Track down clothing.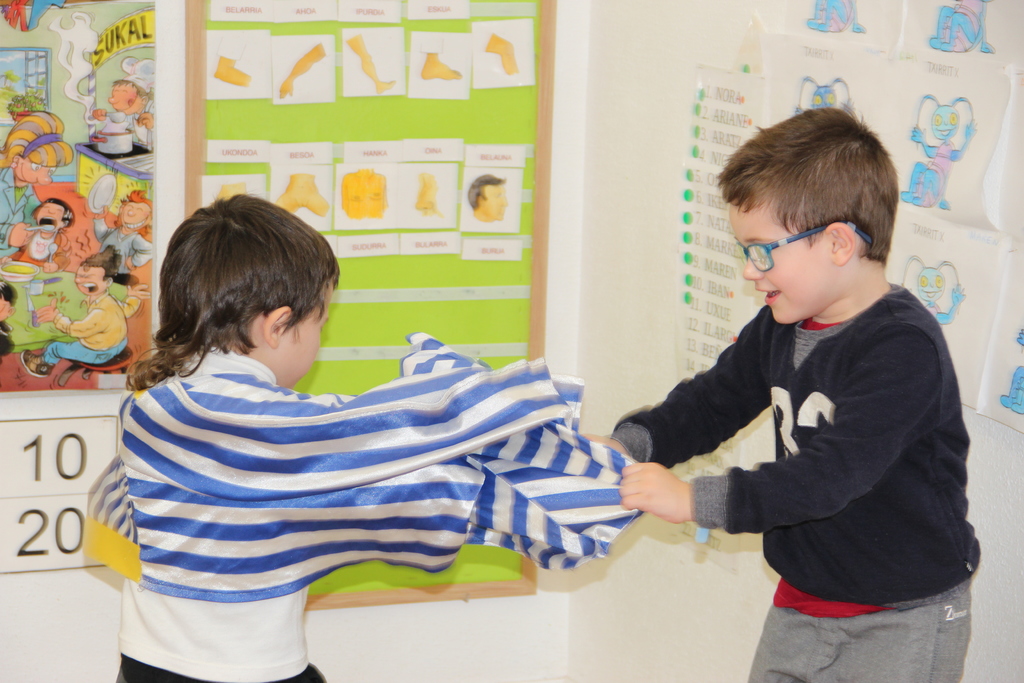
Tracked to crop(605, 274, 977, 682).
